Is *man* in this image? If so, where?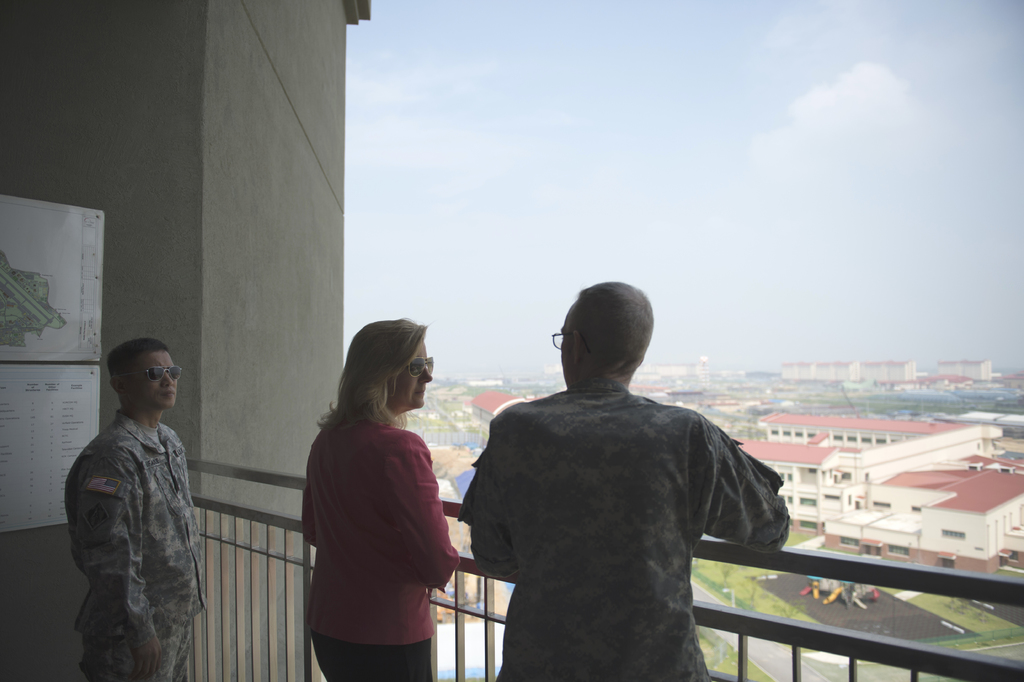
Yes, at [x1=63, y1=335, x2=210, y2=681].
